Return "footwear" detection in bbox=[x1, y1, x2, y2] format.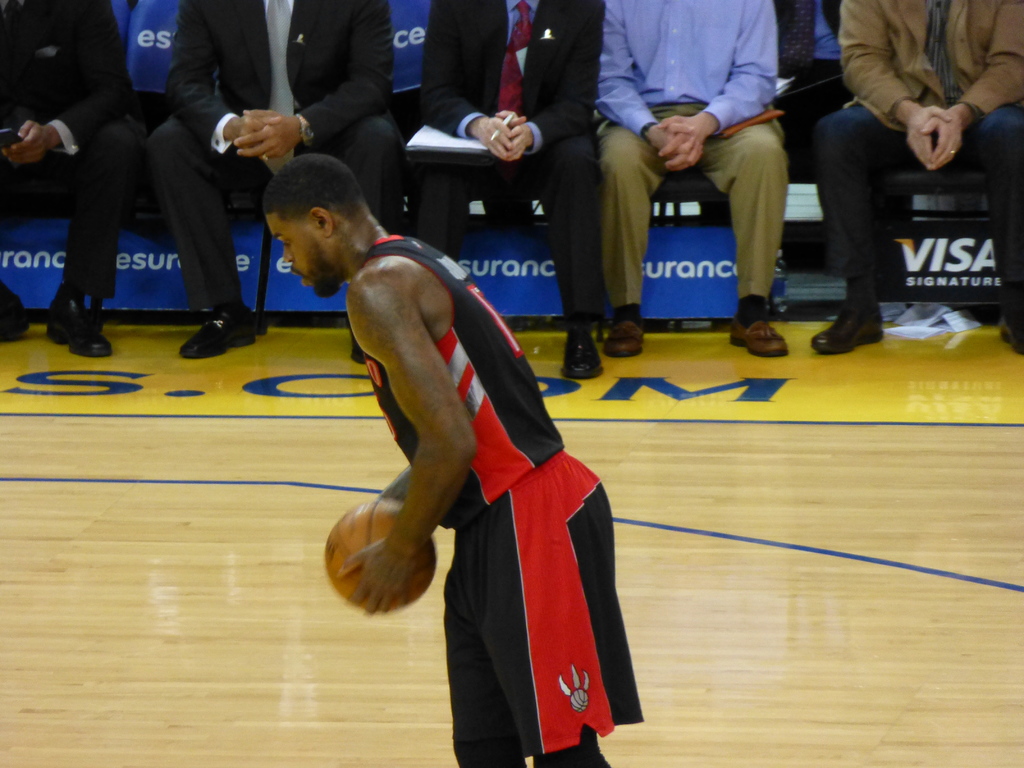
bbox=[561, 333, 602, 381].
